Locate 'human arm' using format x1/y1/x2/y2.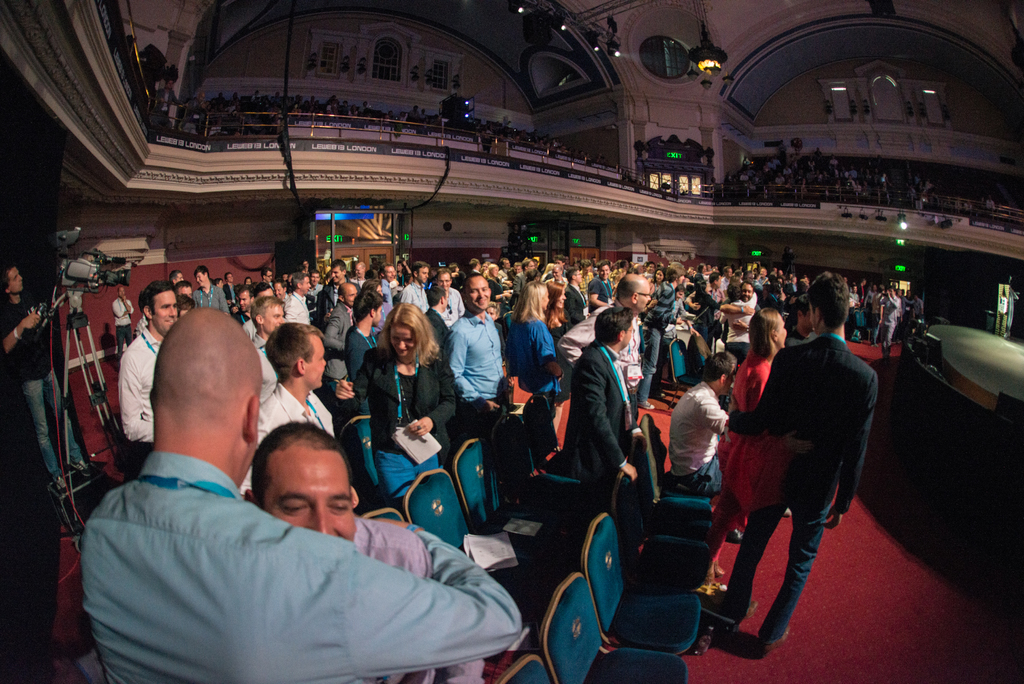
285/301/298/322.
